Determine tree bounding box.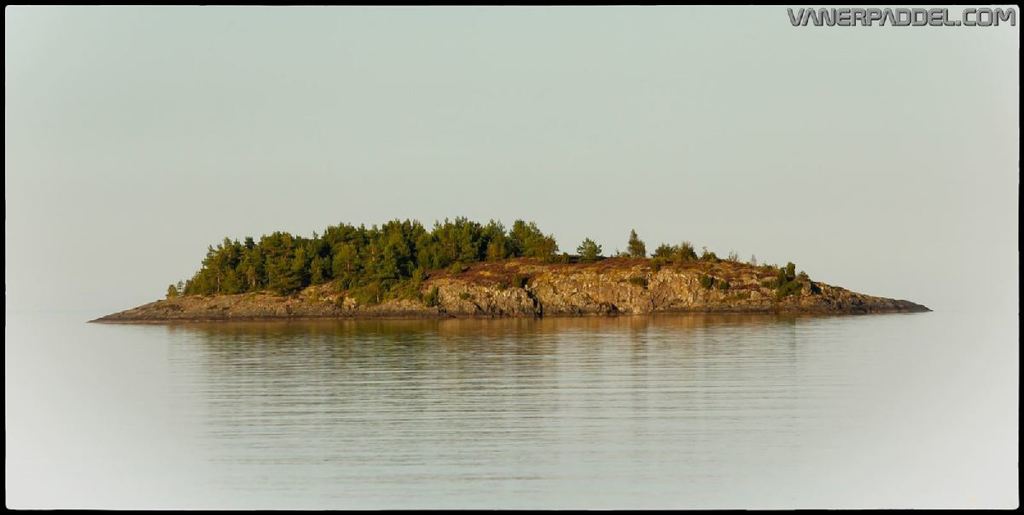
Determined: pyautogui.locateOnScreen(212, 232, 244, 288).
